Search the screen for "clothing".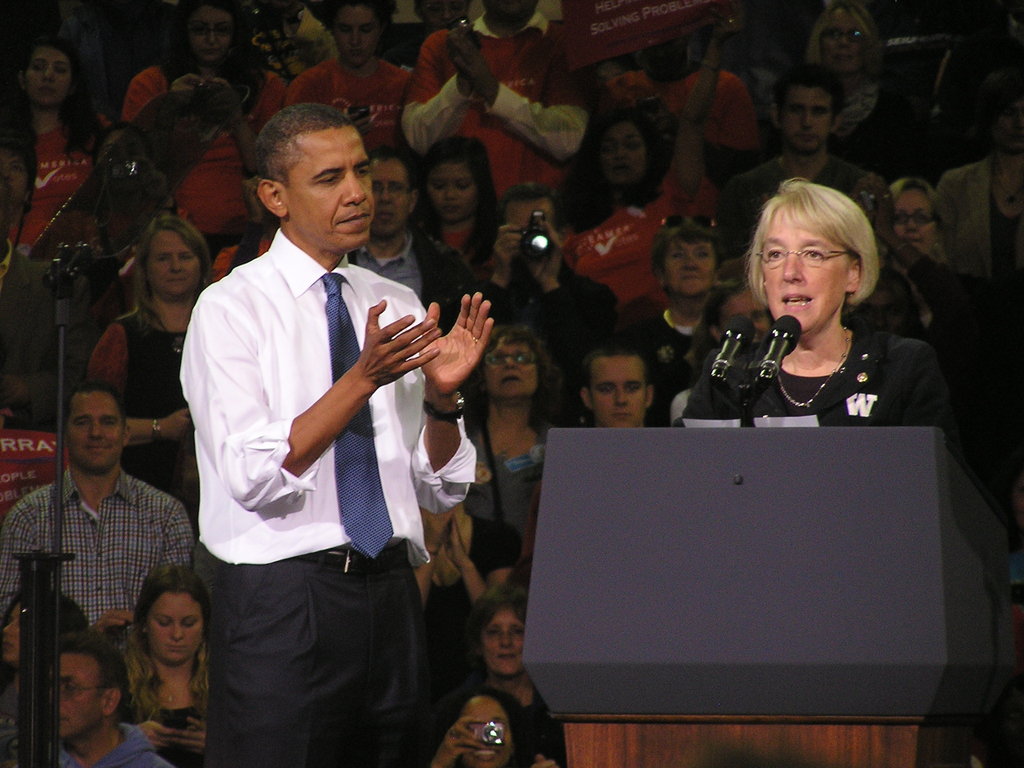
Found at 594,53,755,195.
